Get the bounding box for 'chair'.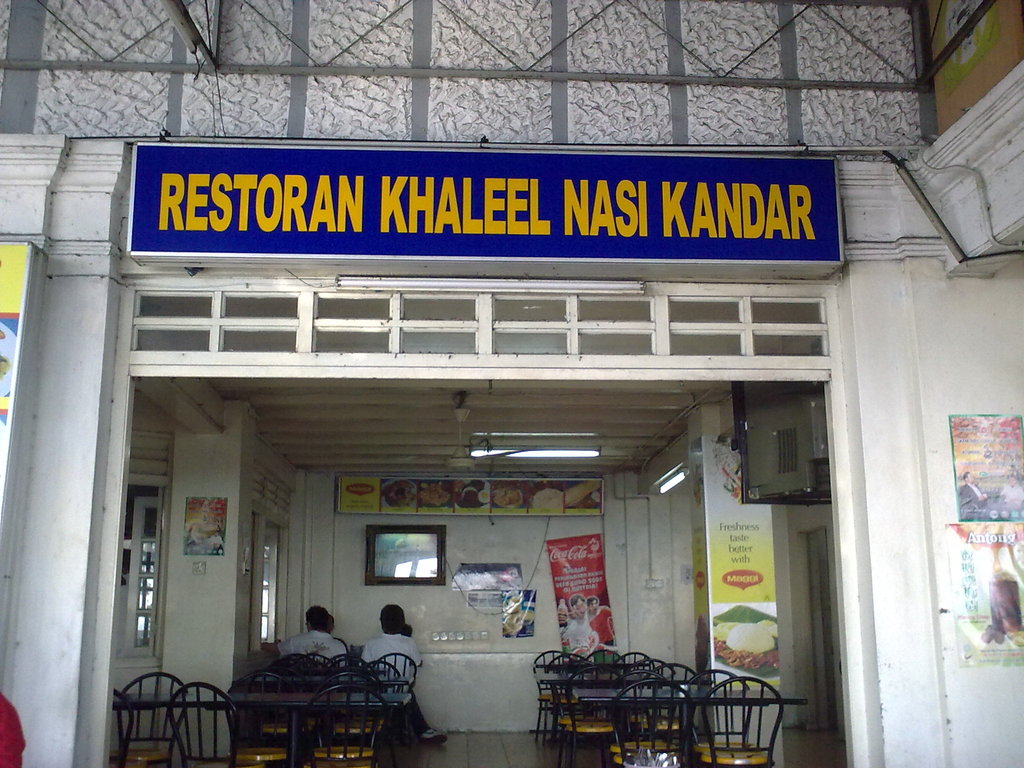
select_region(611, 644, 653, 680).
